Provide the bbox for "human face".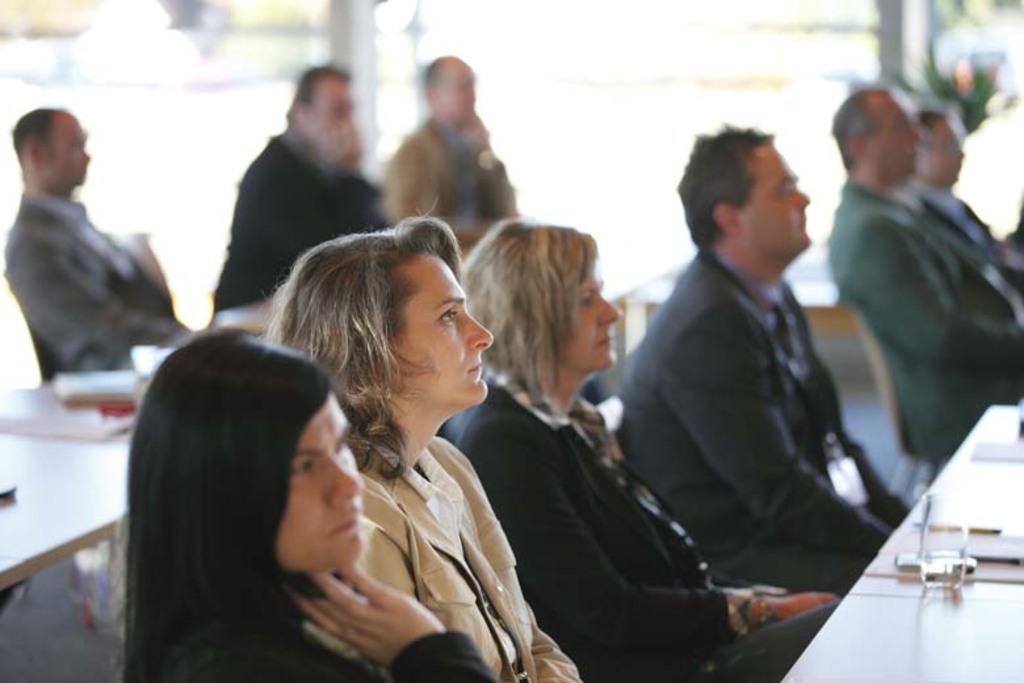
locate(566, 267, 621, 369).
